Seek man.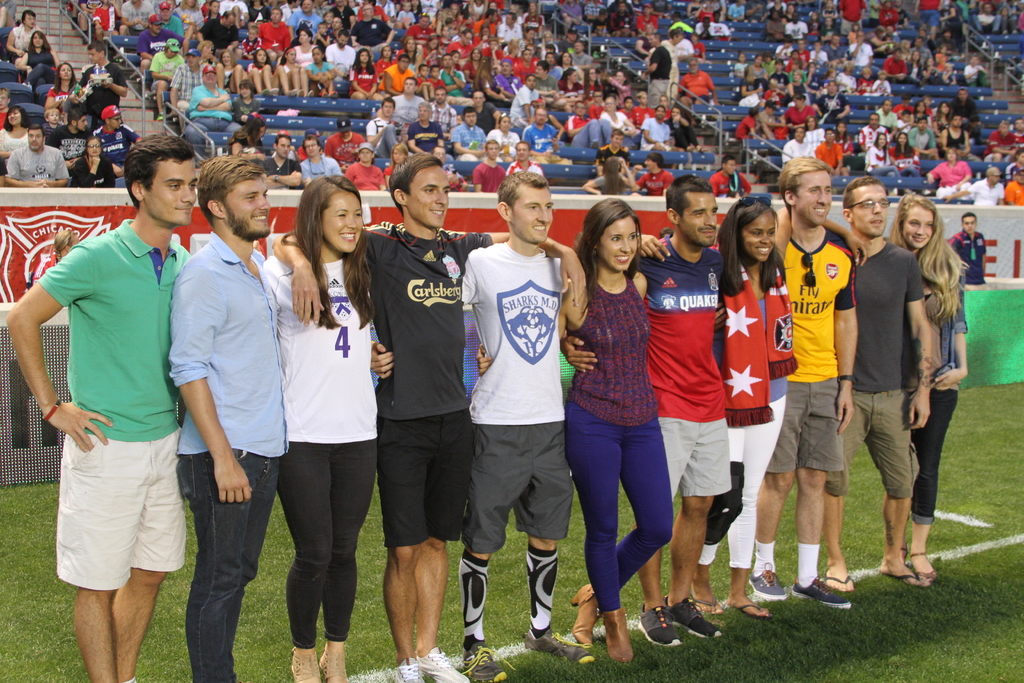
box(87, 103, 143, 182).
